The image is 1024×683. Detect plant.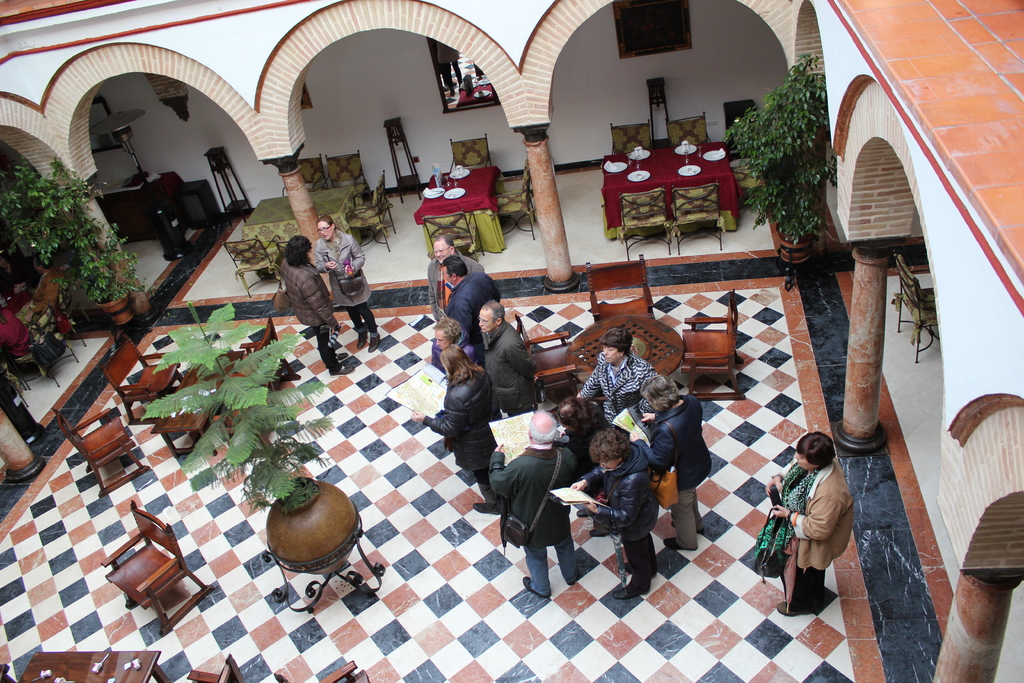
Detection: [0, 153, 146, 304].
